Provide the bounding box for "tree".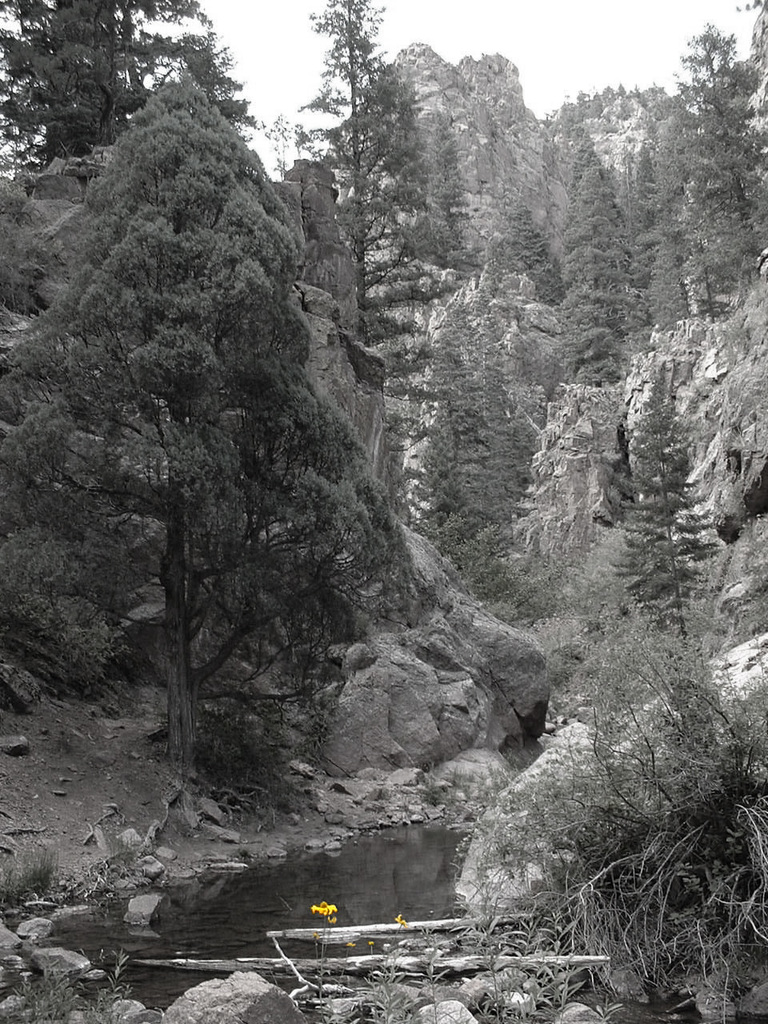
(x1=412, y1=15, x2=767, y2=649).
